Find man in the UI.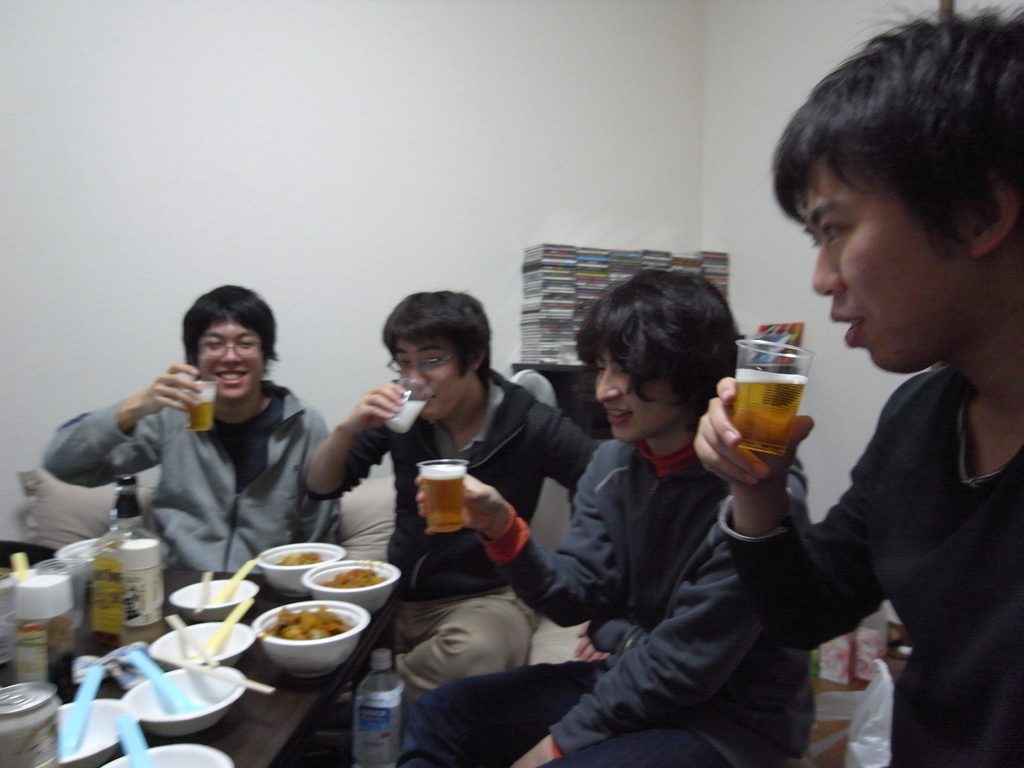
UI element at x1=38 y1=278 x2=340 y2=566.
